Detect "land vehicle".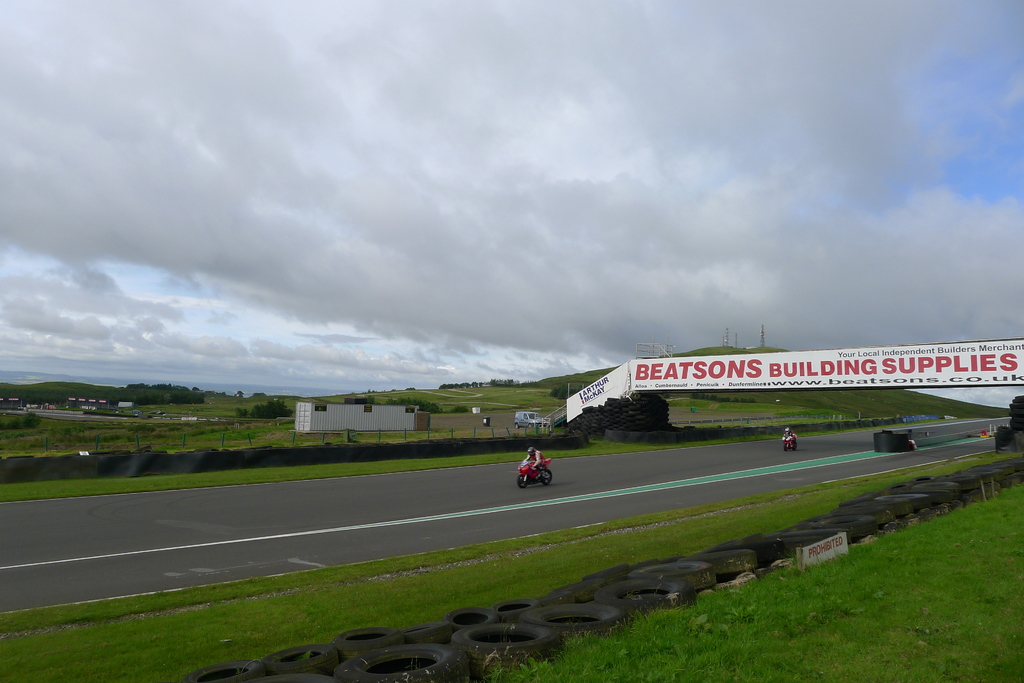
Detected at bbox(518, 461, 552, 487).
